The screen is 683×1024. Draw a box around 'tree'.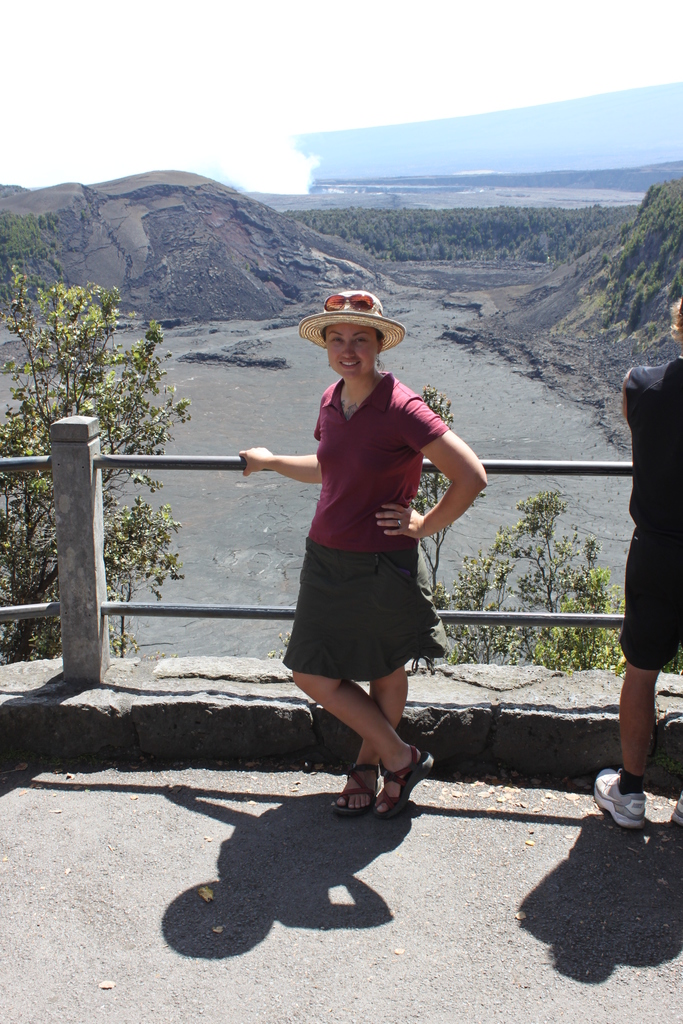
BBox(0, 267, 191, 659).
